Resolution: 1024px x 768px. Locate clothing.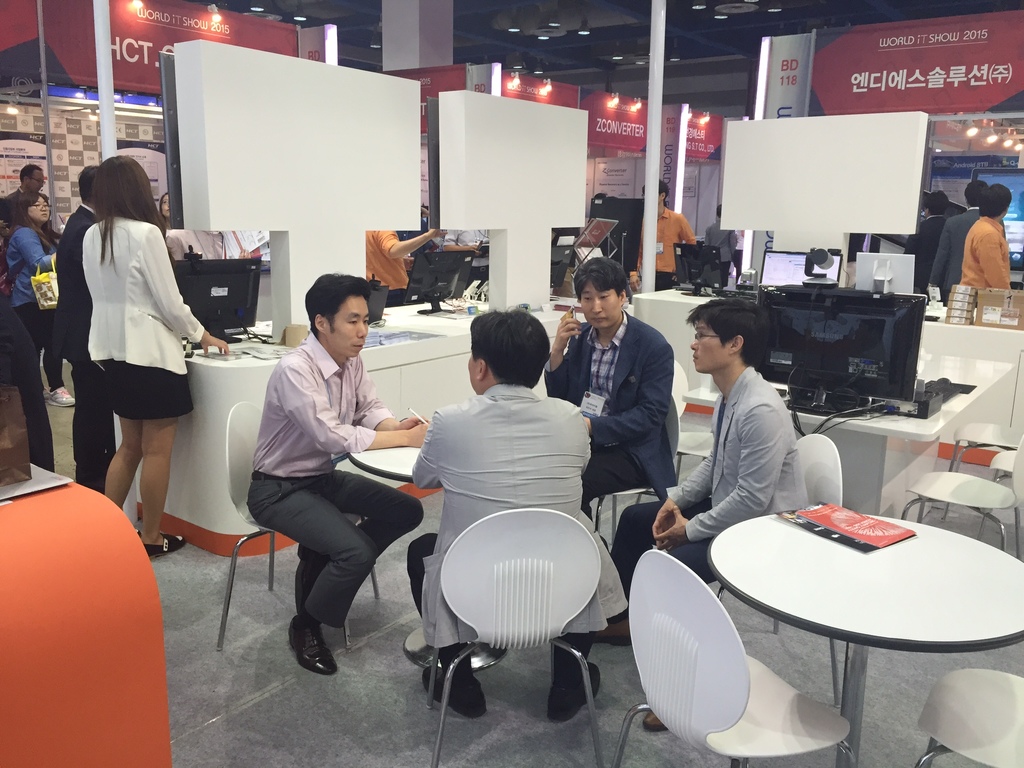
962,213,1011,291.
